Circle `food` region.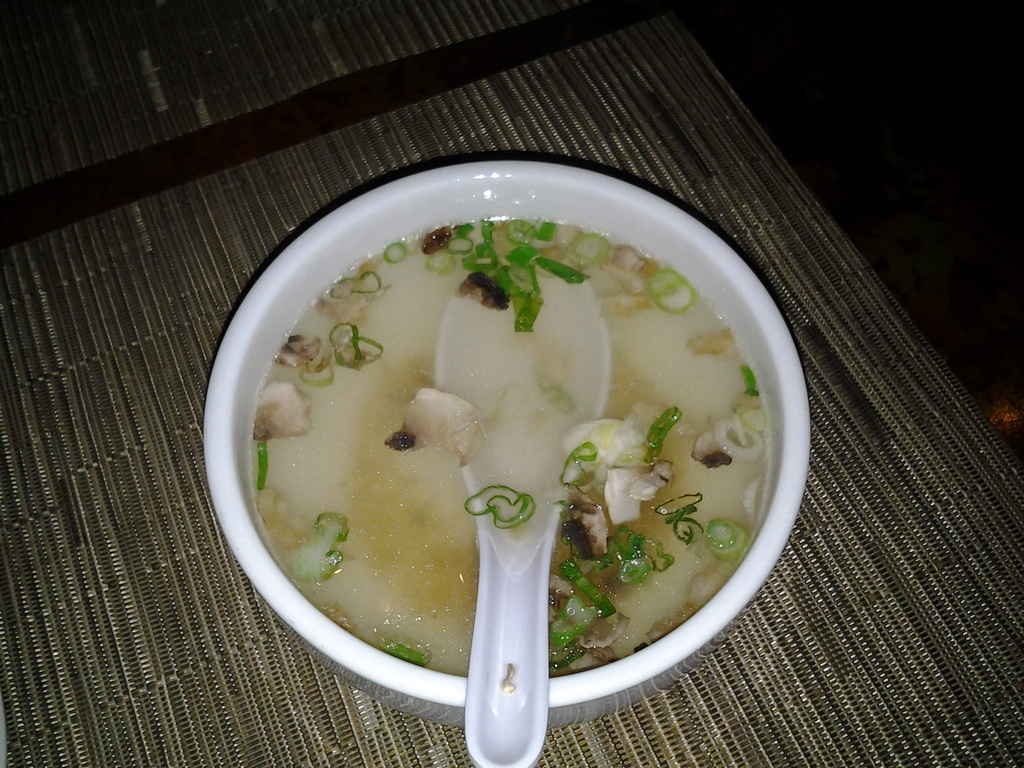
Region: x1=262, y1=197, x2=743, y2=686.
